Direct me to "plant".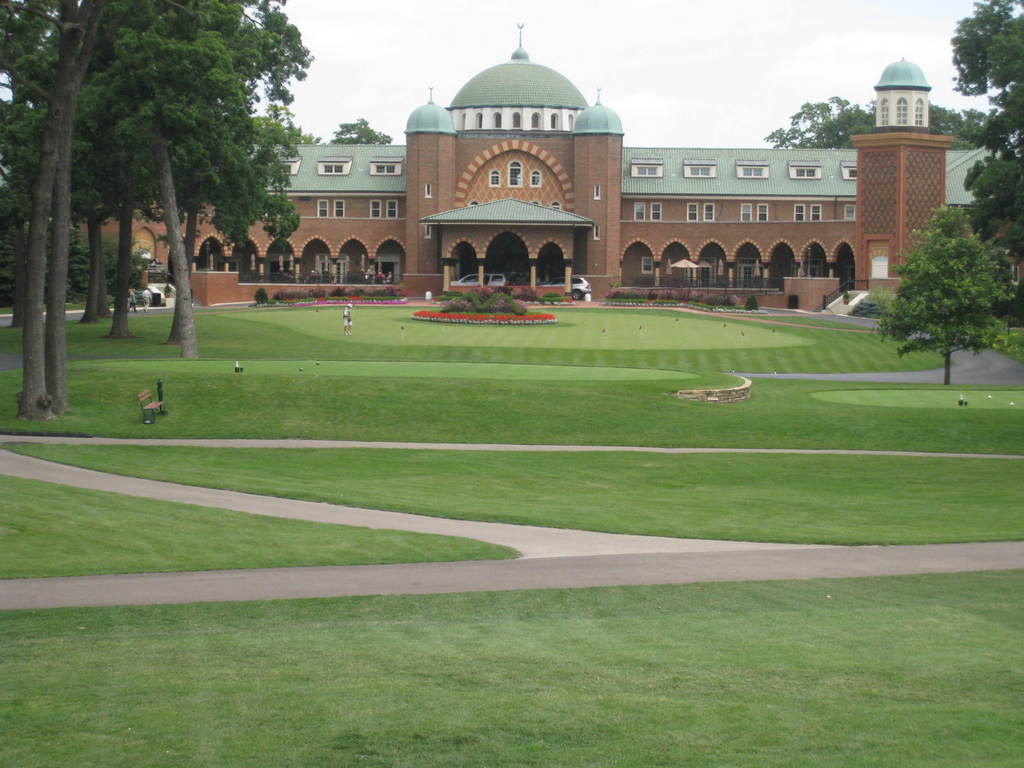
Direction: 742:291:755:310.
